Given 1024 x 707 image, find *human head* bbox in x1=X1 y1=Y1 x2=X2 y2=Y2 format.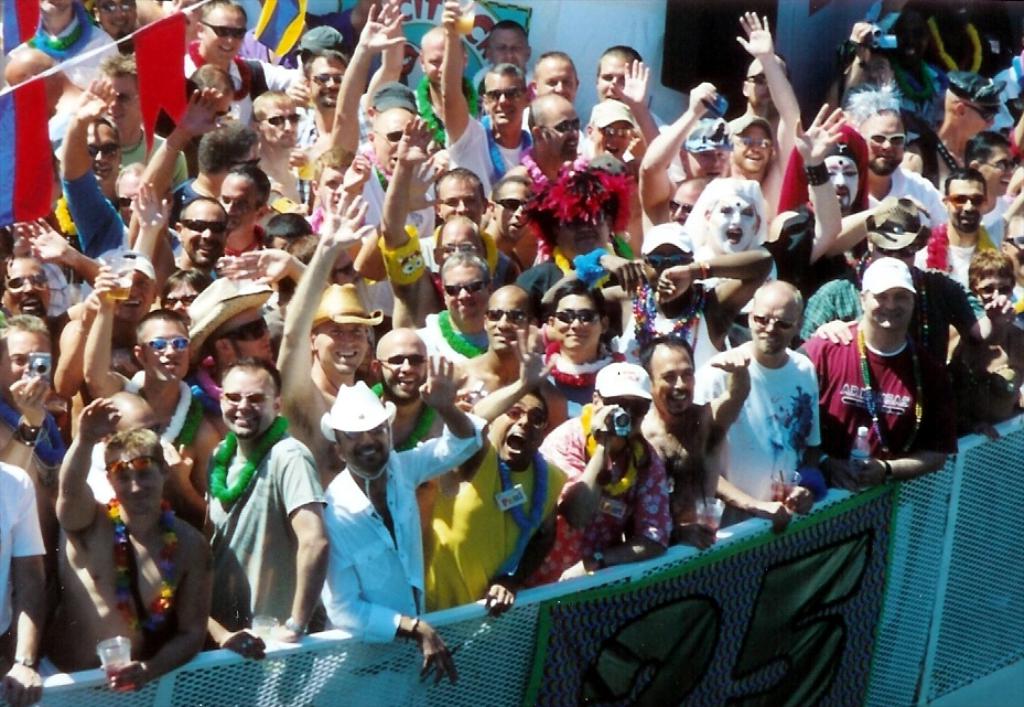
x1=330 y1=396 x2=401 y2=478.
